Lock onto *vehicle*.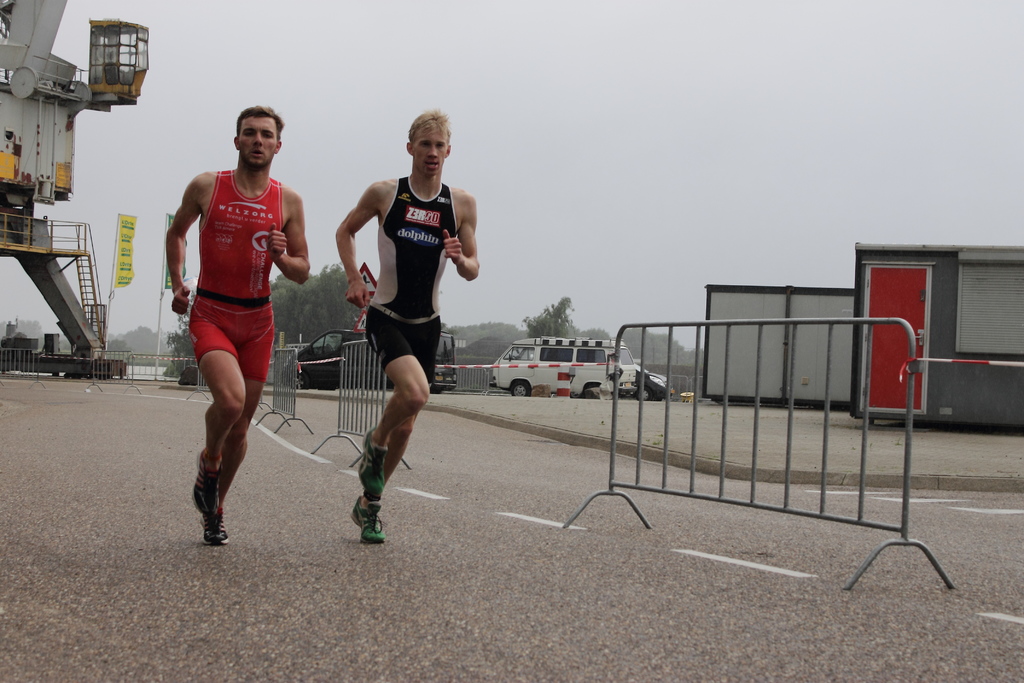
Locked: (x1=492, y1=333, x2=638, y2=397).
